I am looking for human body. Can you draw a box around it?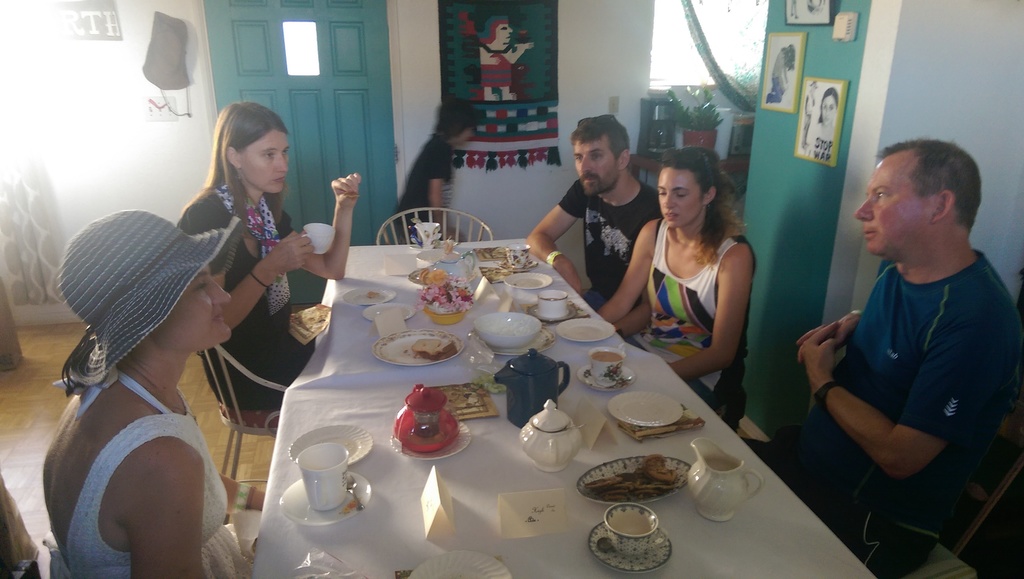
Sure, the bounding box is BBox(42, 365, 268, 578).
